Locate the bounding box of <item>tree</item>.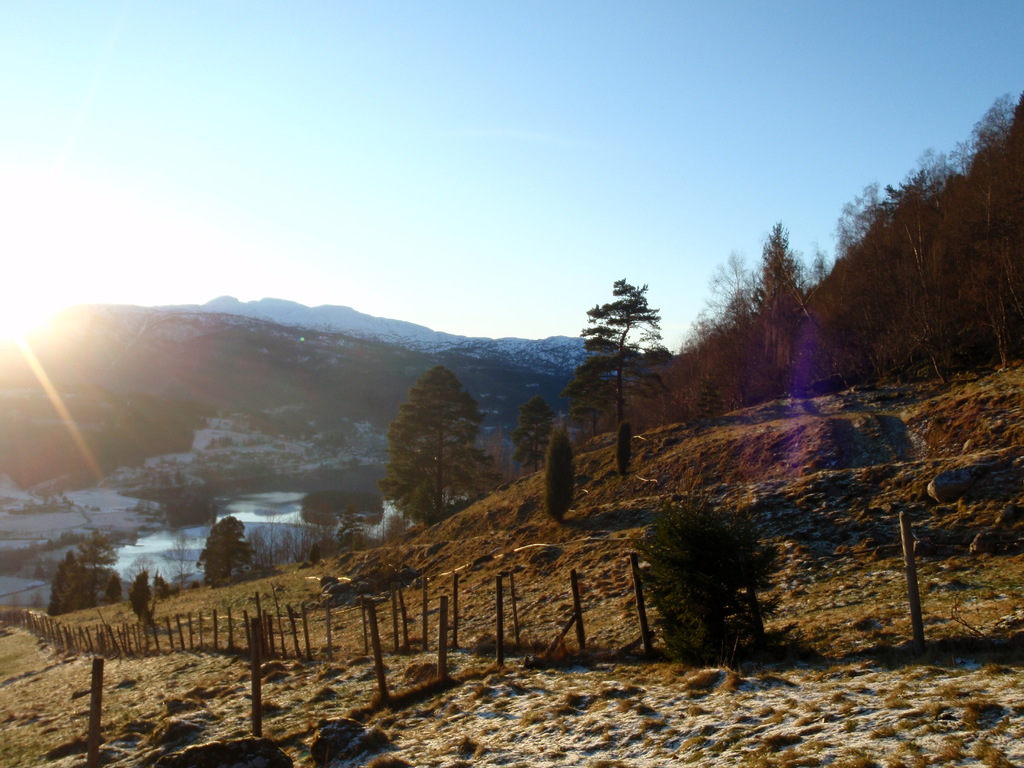
Bounding box: box=[567, 275, 674, 435].
